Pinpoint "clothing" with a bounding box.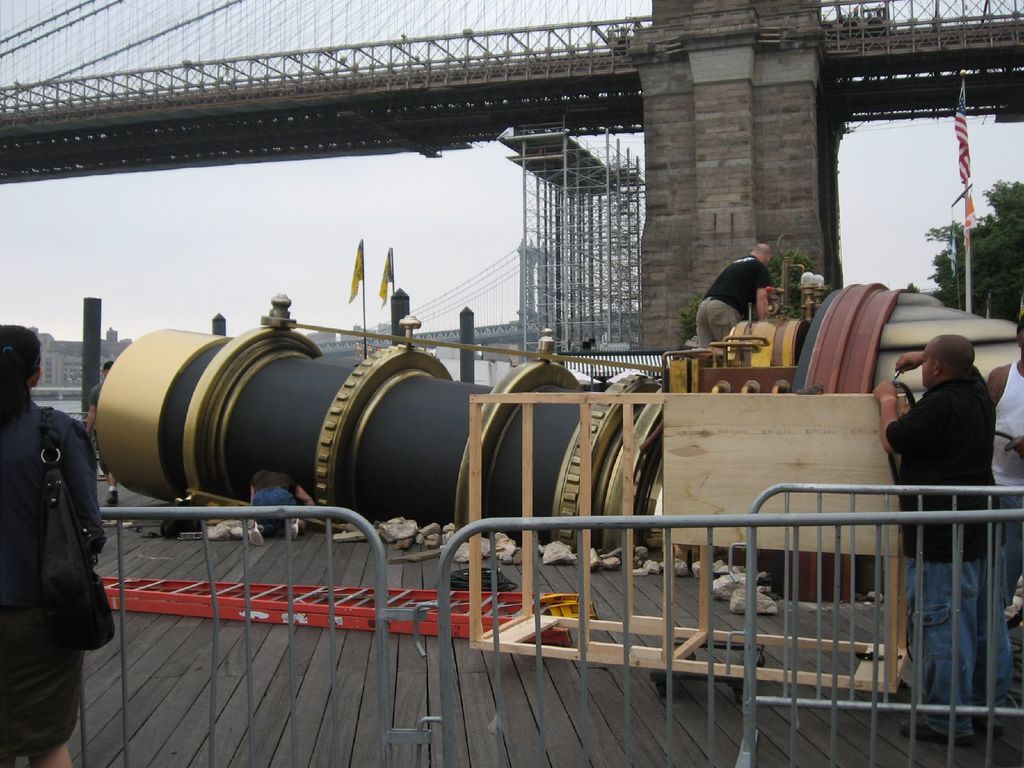
bbox(0, 390, 110, 762).
